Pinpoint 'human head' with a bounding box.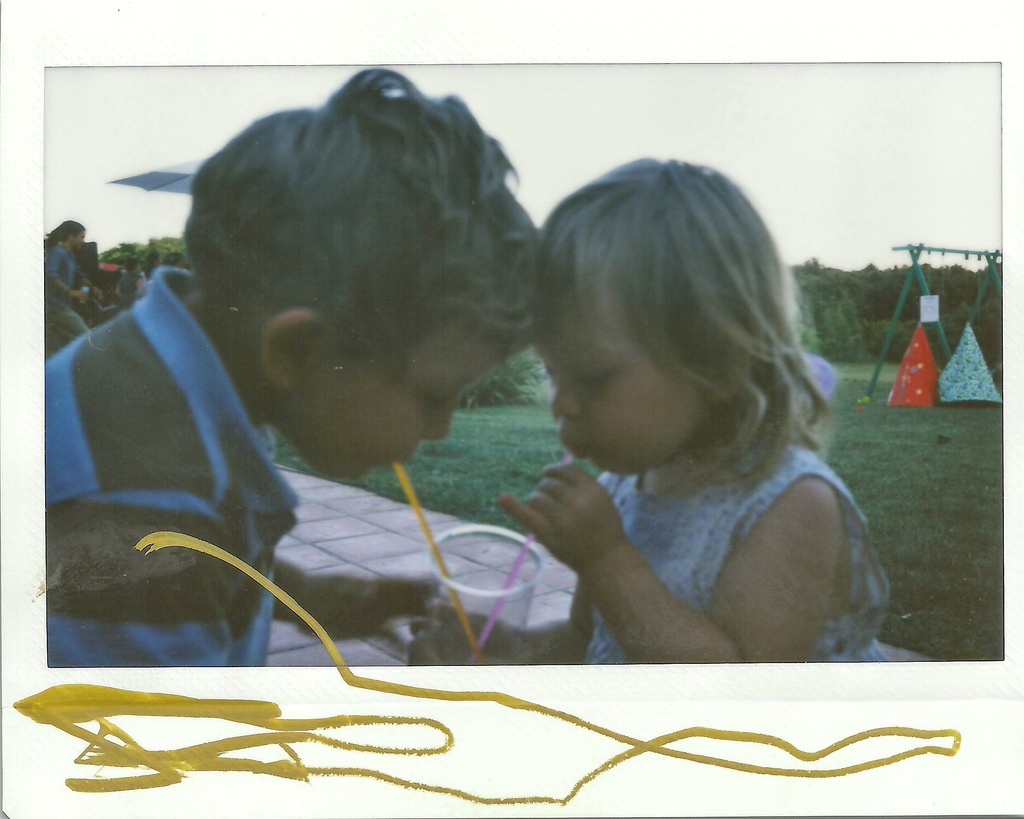
[x1=118, y1=255, x2=141, y2=274].
